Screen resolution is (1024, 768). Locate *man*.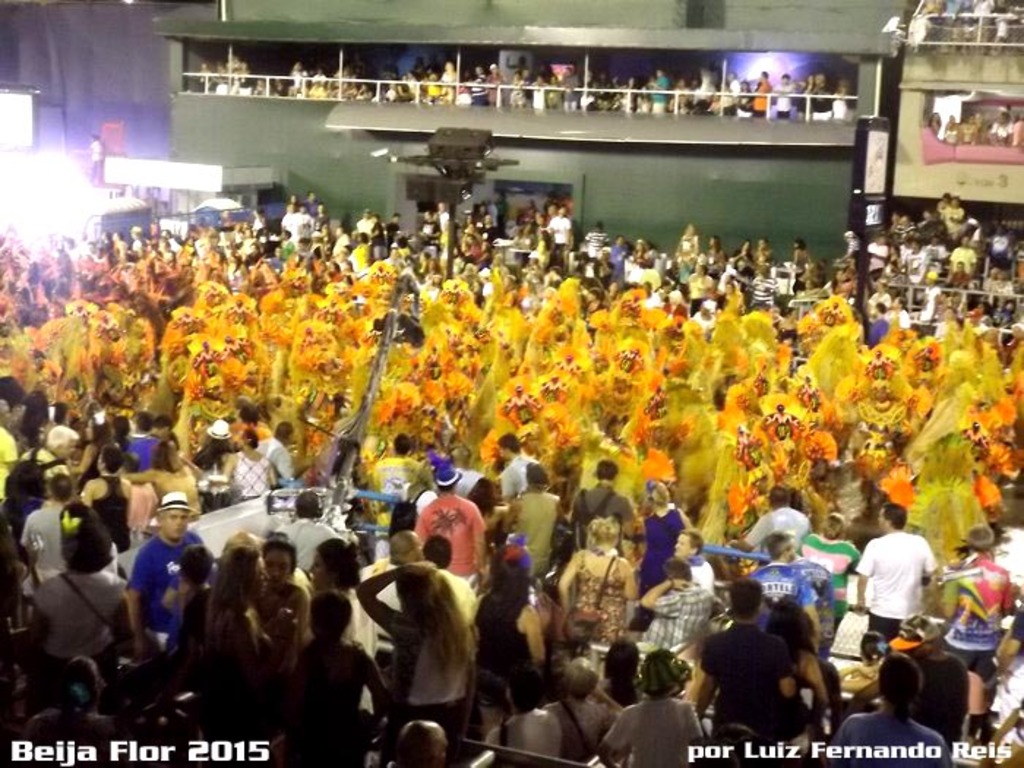
<box>892,298,907,329</box>.
